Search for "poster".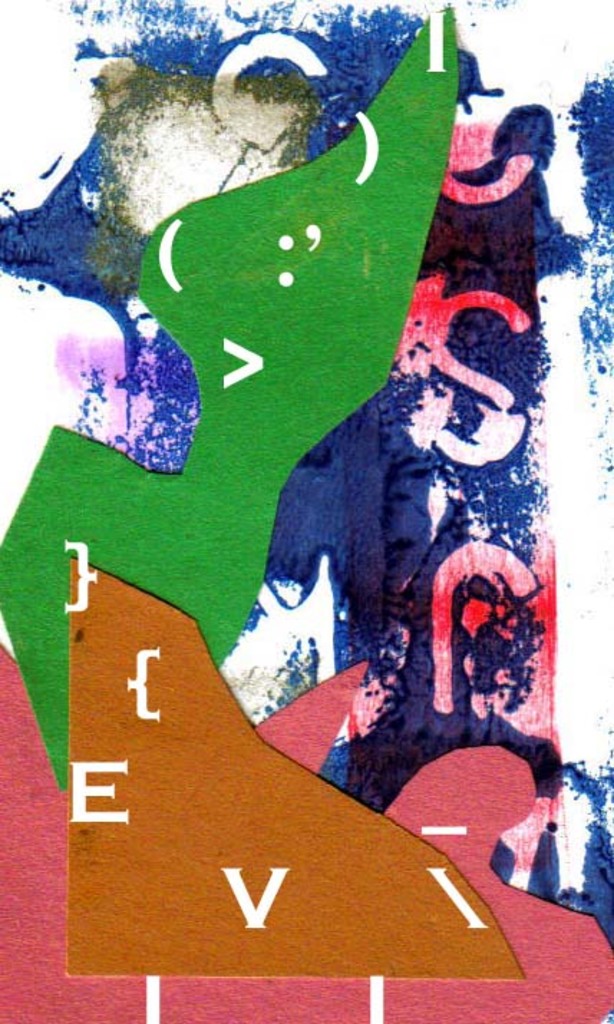
Found at [0, 0, 613, 1023].
